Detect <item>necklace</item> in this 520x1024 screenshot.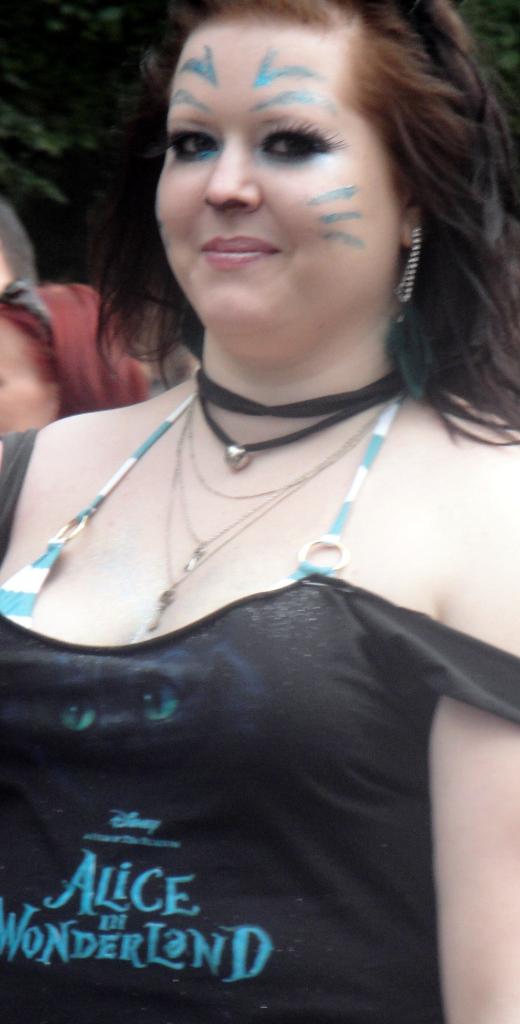
Detection: (x1=141, y1=363, x2=411, y2=631).
